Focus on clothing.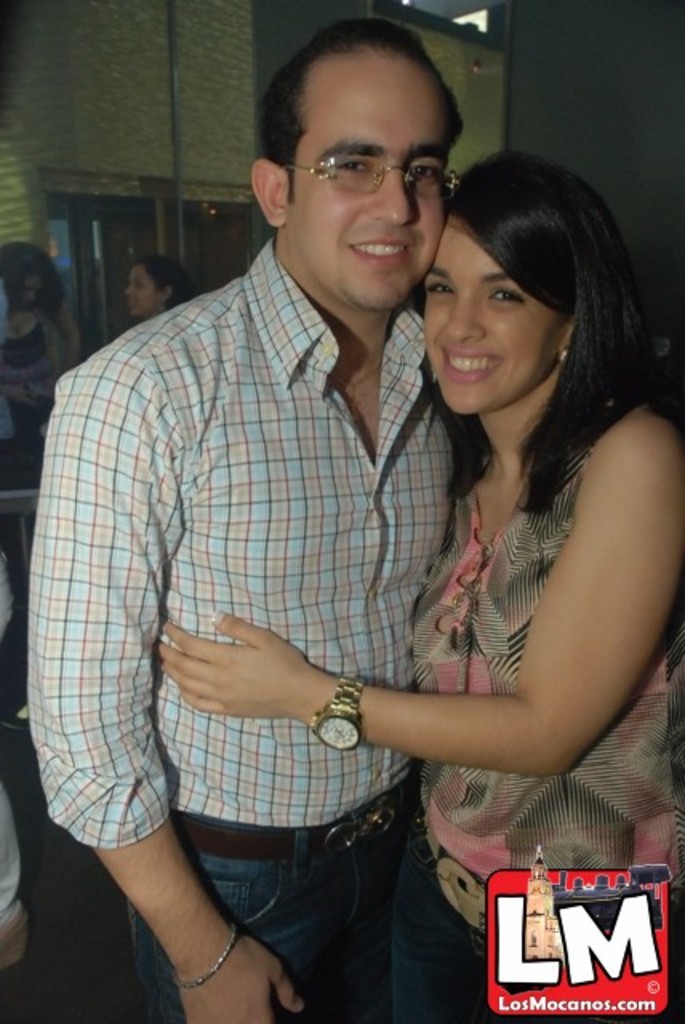
Focused at x1=389 y1=486 x2=683 y2=1022.
